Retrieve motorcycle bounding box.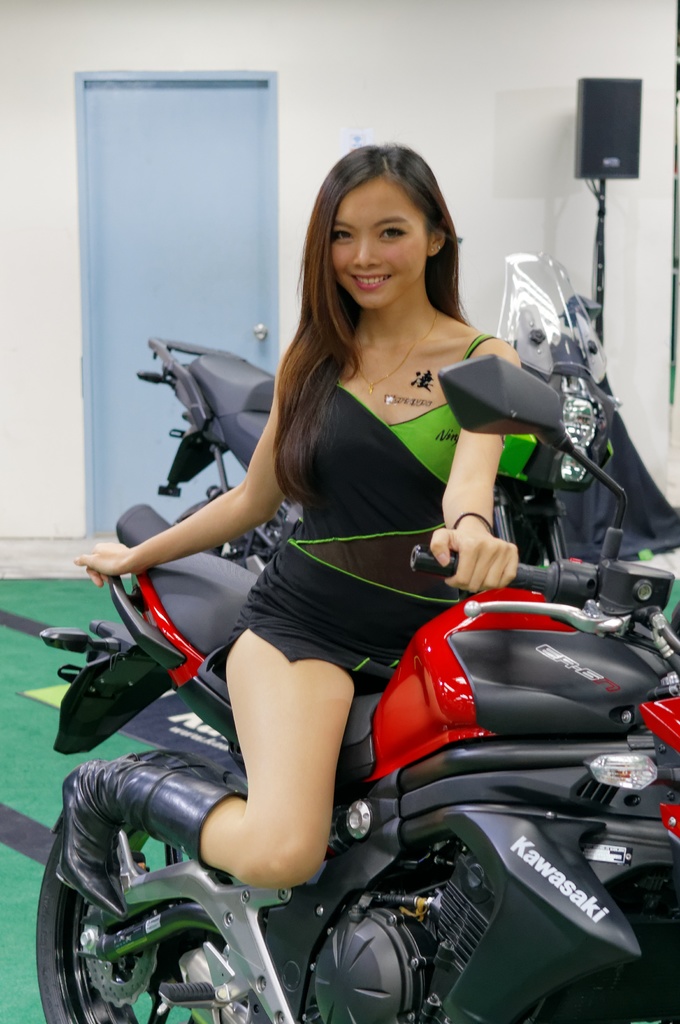
Bounding box: [left=40, top=339, right=679, bottom=1023].
